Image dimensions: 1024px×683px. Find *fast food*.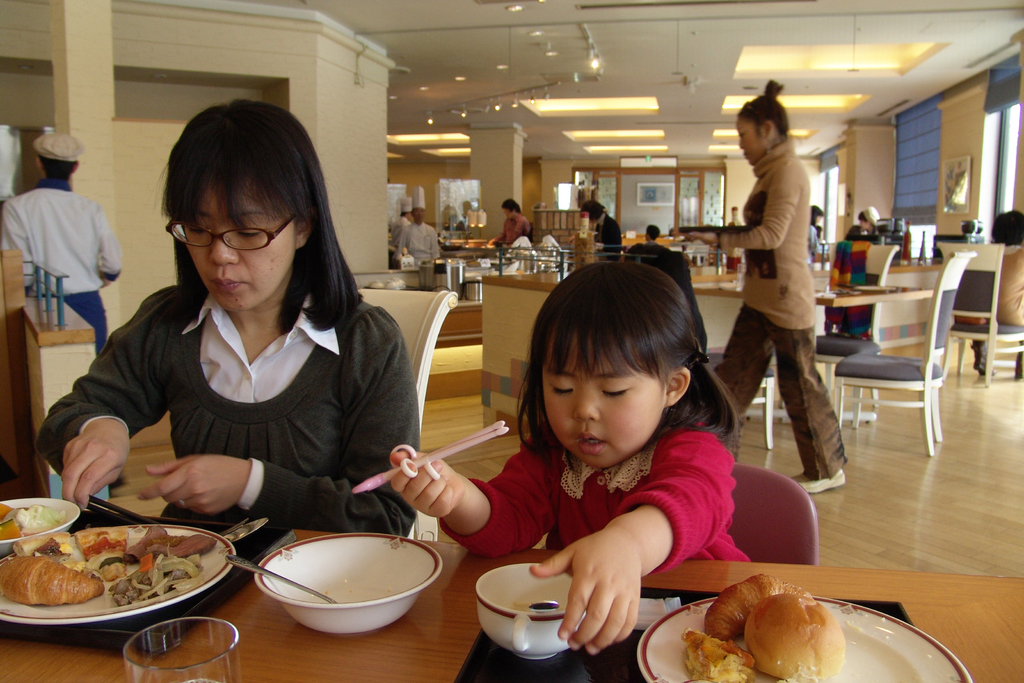
l=12, t=526, r=92, b=571.
